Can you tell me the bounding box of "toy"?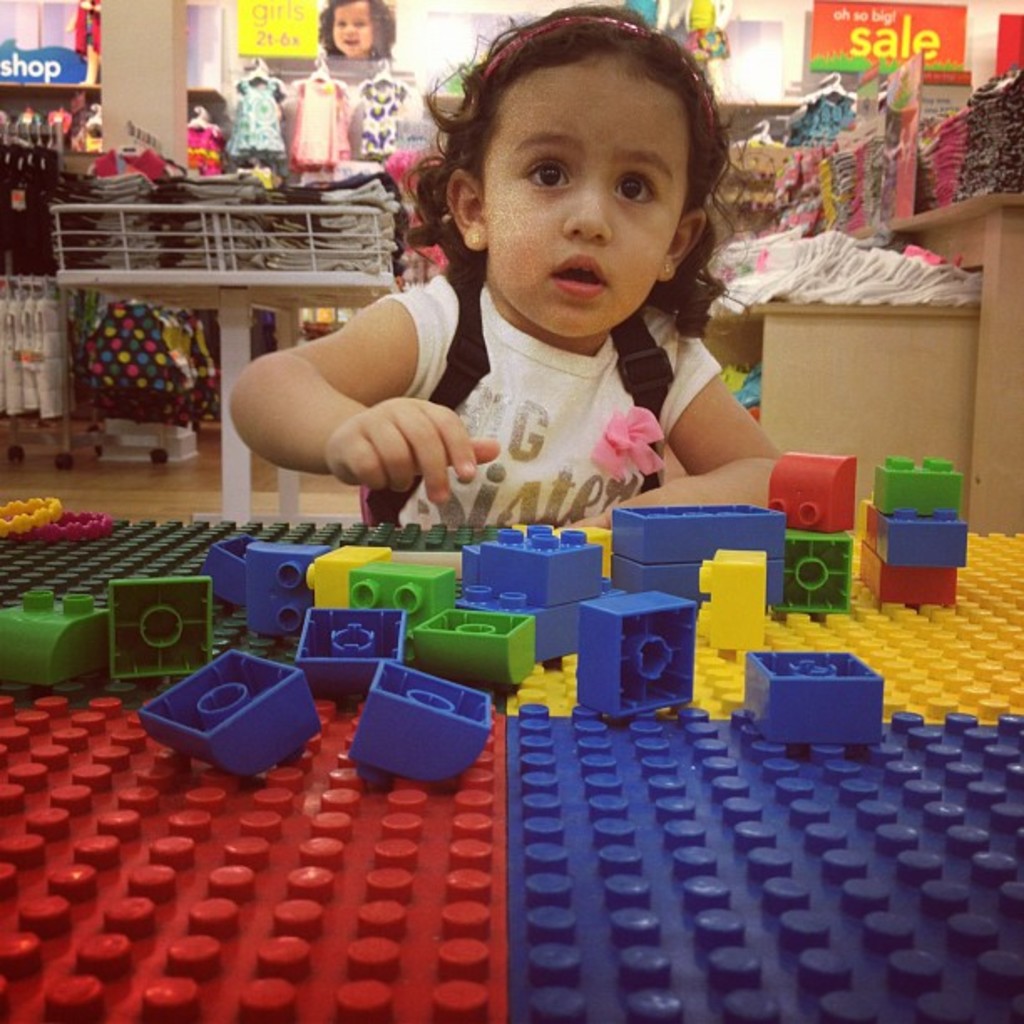
bbox(609, 504, 788, 564).
